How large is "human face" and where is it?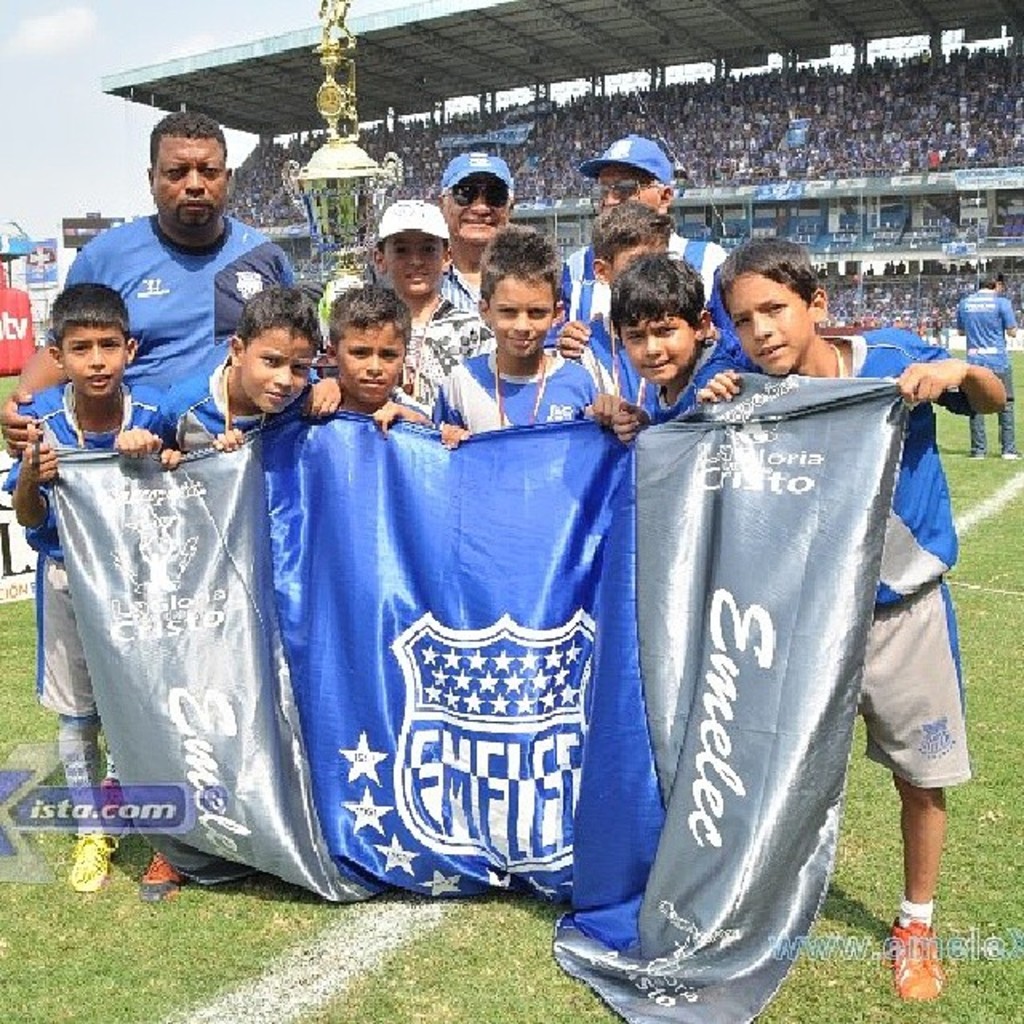
Bounding box: 240/323/318/410.
